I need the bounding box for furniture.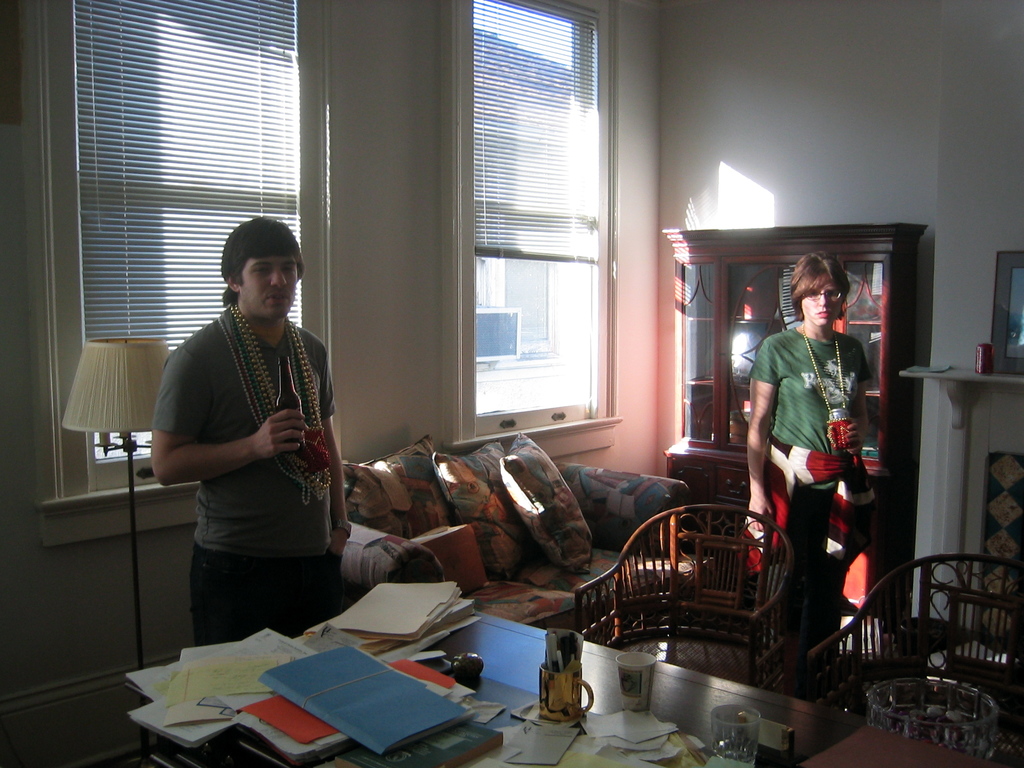
Here it is: <bbox>124, 607, 1023, 767</bbox>.
